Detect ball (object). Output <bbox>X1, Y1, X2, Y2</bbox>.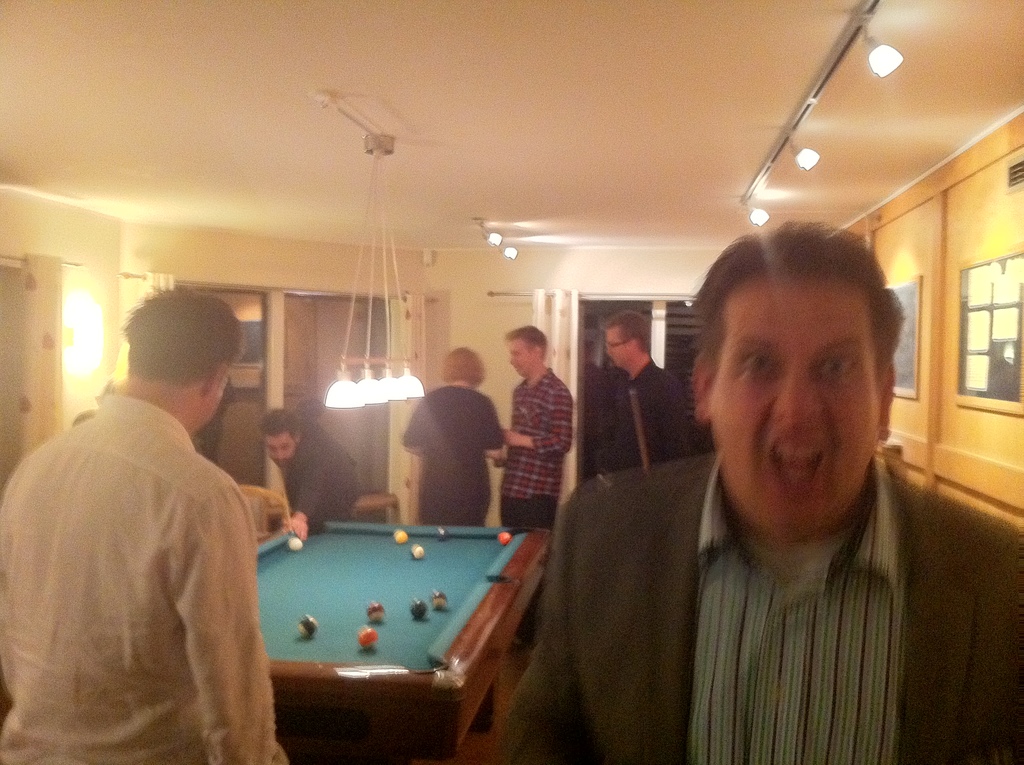
<bbox>433, 527, 448, 544</bbox>.
